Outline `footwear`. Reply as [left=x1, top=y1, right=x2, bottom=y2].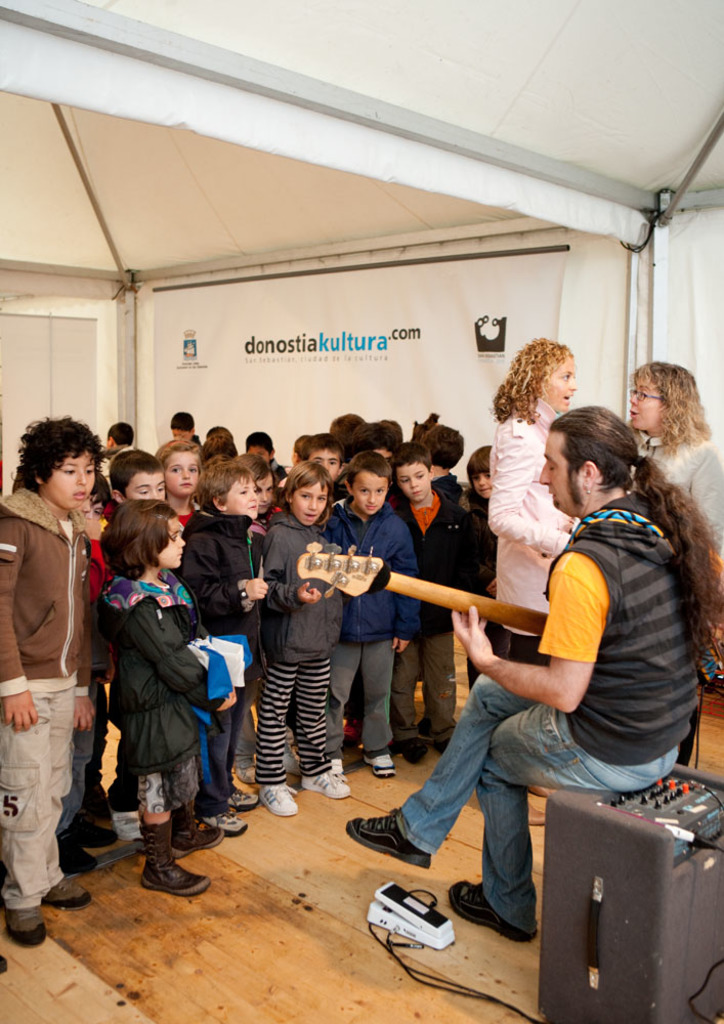
[left=56, top=835, right=98, bottom=881].
